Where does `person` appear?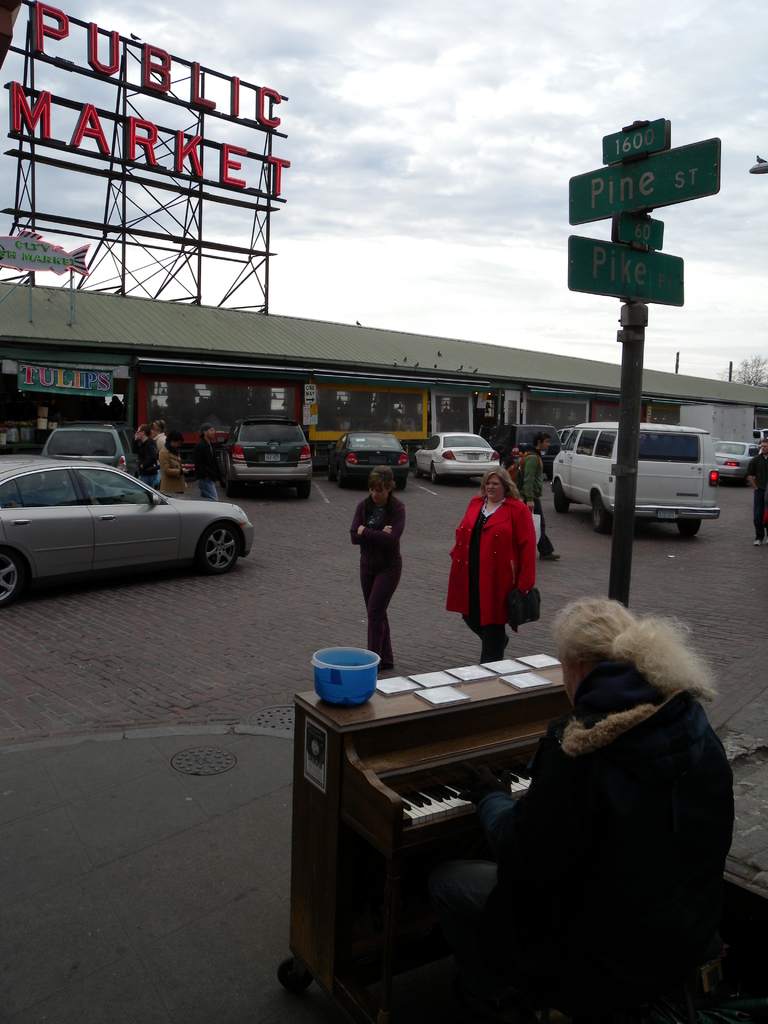
Appears at locate(445, 465, 534, 662).
